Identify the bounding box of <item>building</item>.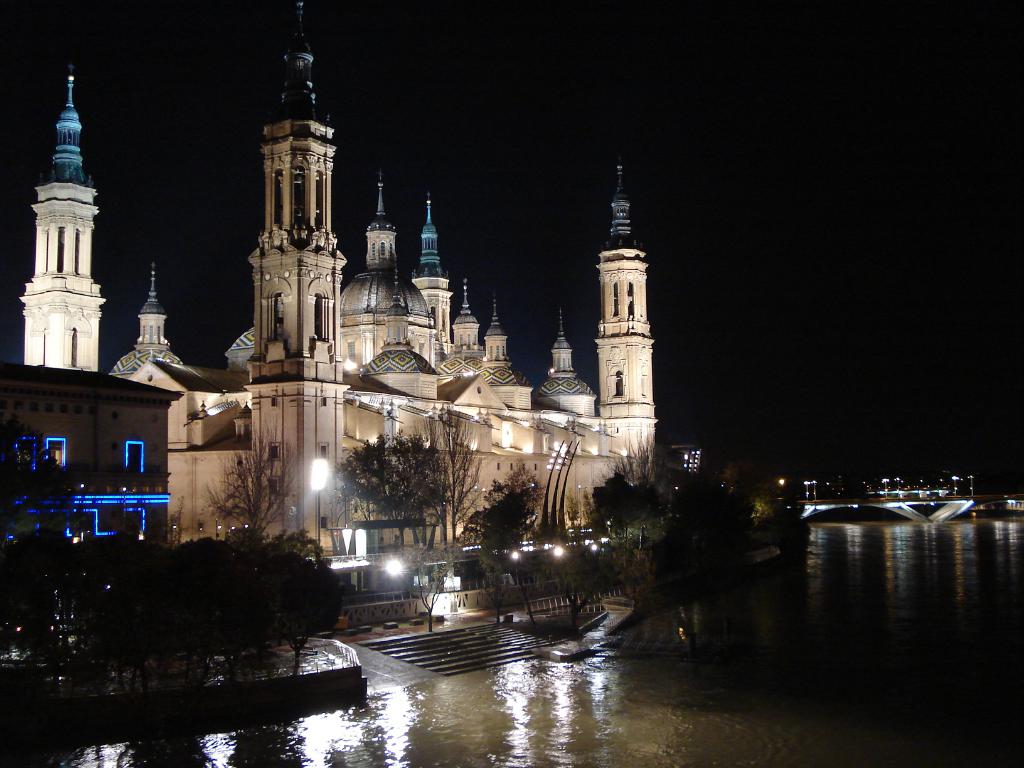
pyautogui.locateOnScreen(20, 0, 663, 631).
